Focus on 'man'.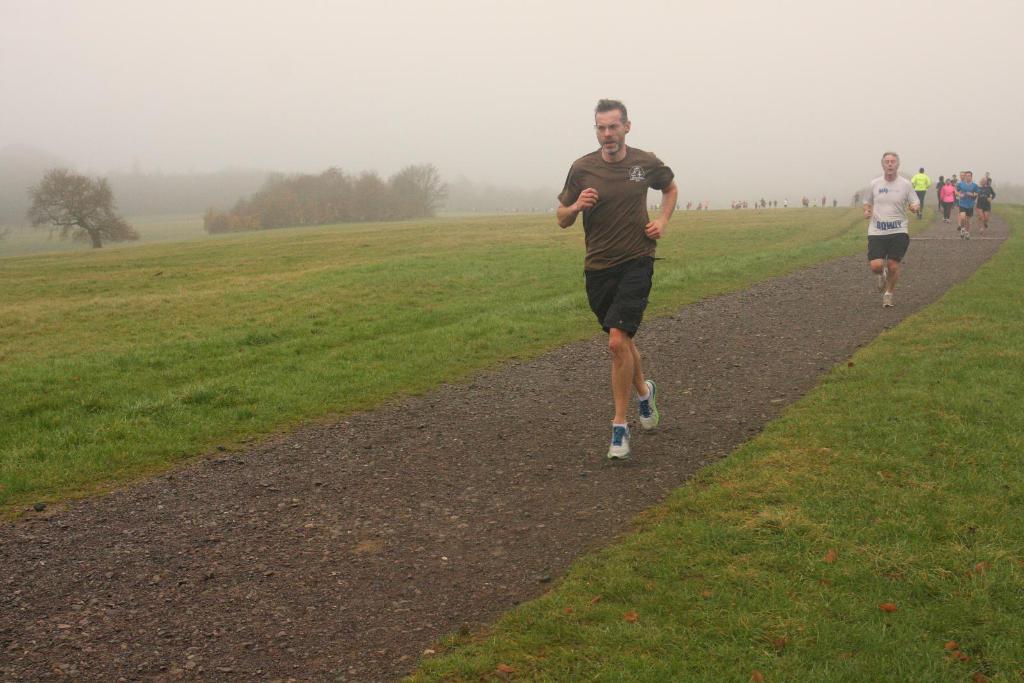
Focused at detection(988, 170, 992, 182).
